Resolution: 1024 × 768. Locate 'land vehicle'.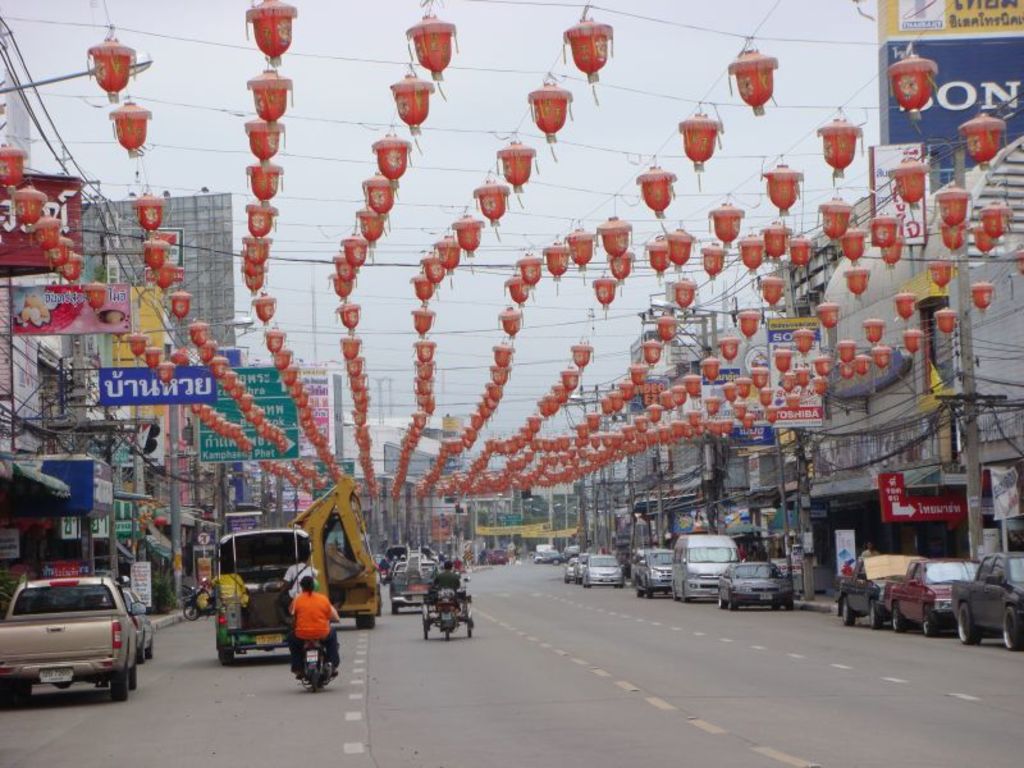
{"left": 540, "top": 548, "right": 564, "bottom": 568}.
